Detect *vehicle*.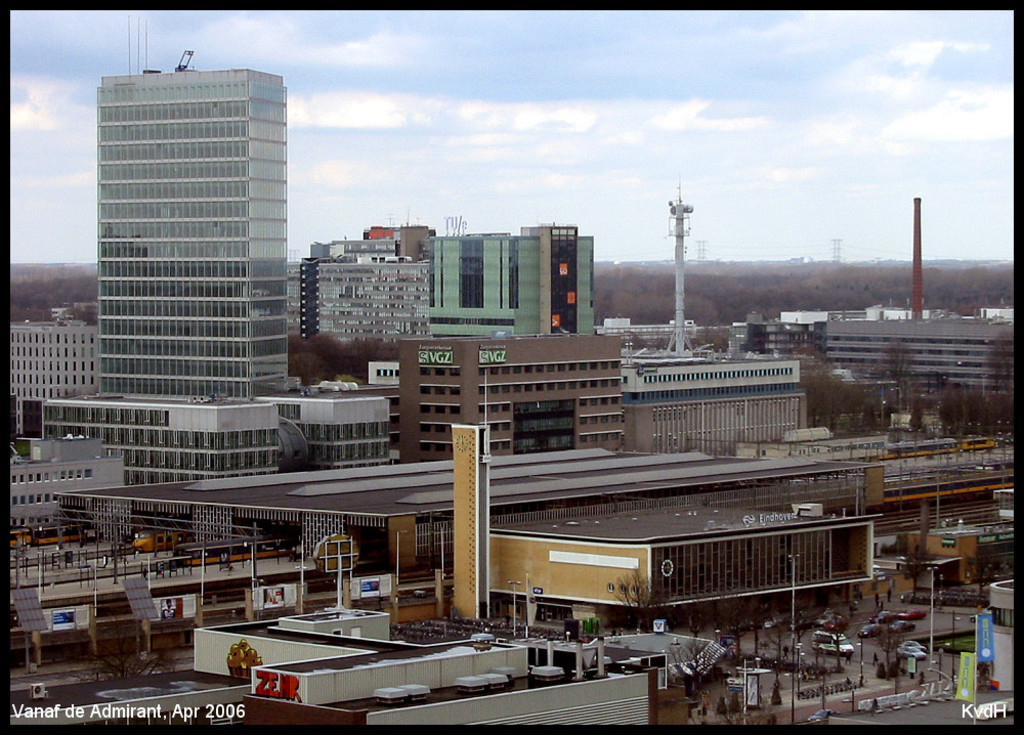
Detected at crop(812, 631, 854, 656).
